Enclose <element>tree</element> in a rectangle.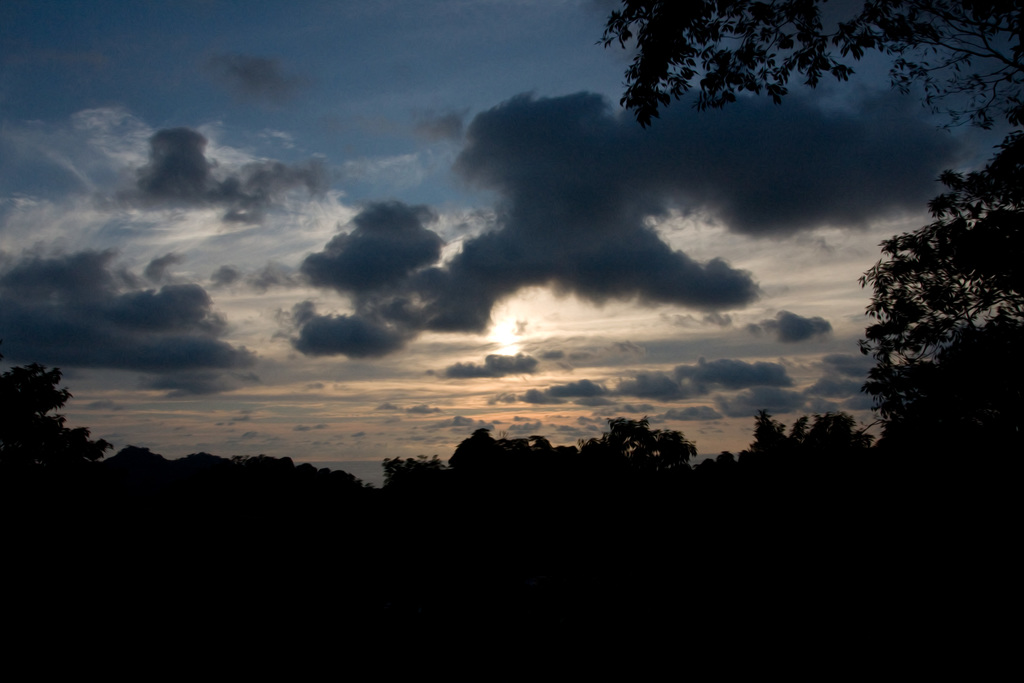
[left=452, top=427, right=536, bottom=468].
